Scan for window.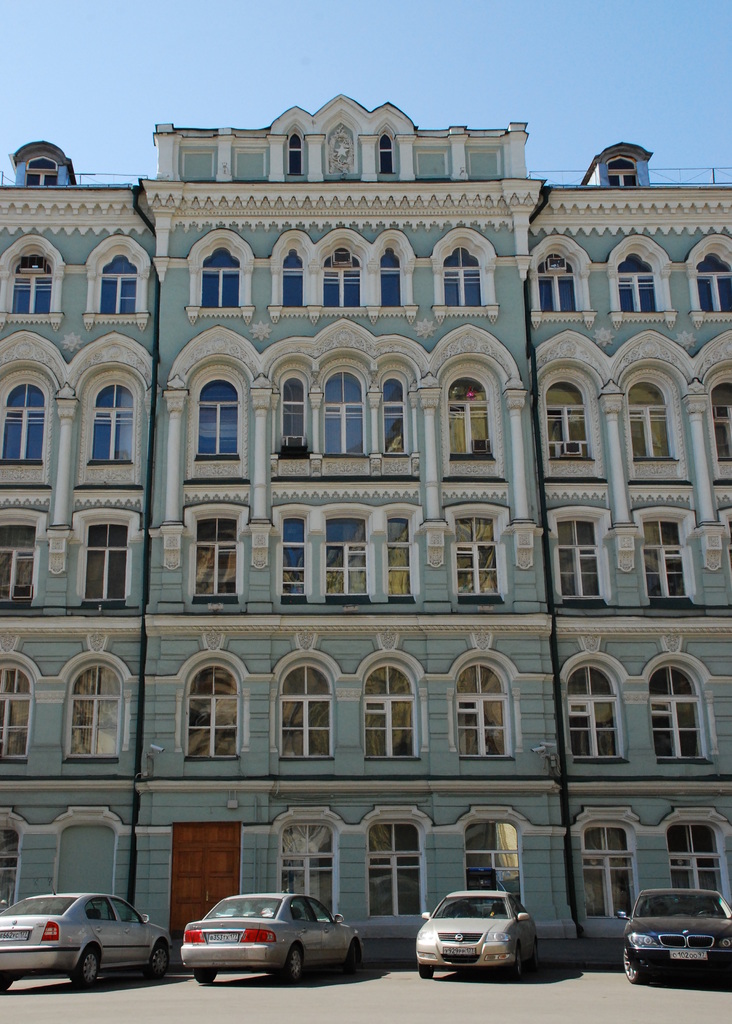
Scan result: (x1=640, y1=664, x2=708, y2=790).
